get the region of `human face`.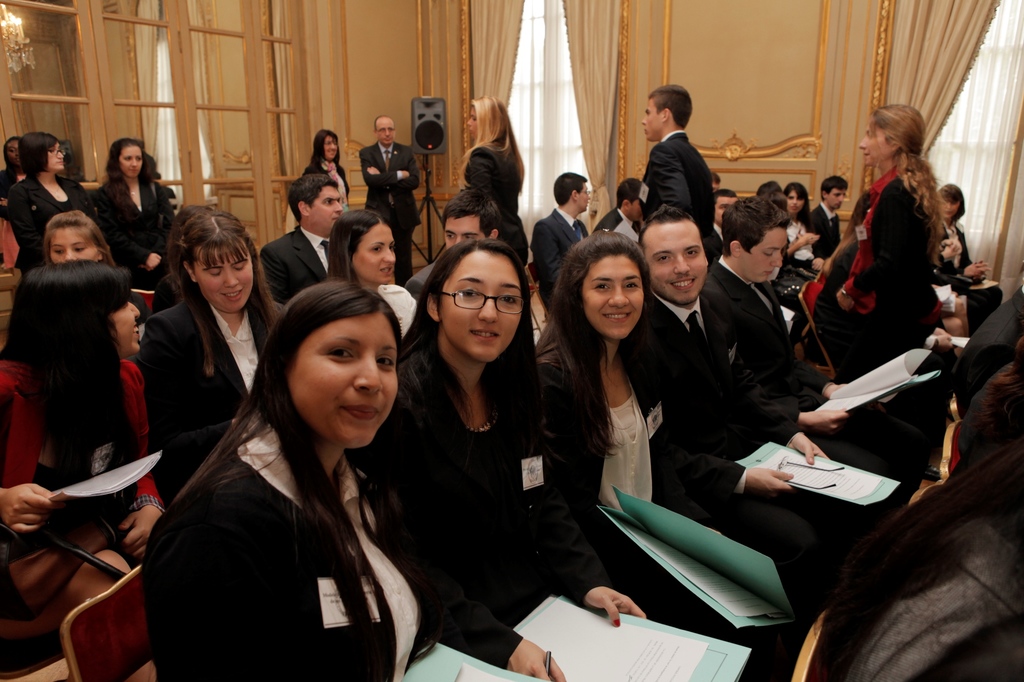
bbox(577, 187, 589, 209).
